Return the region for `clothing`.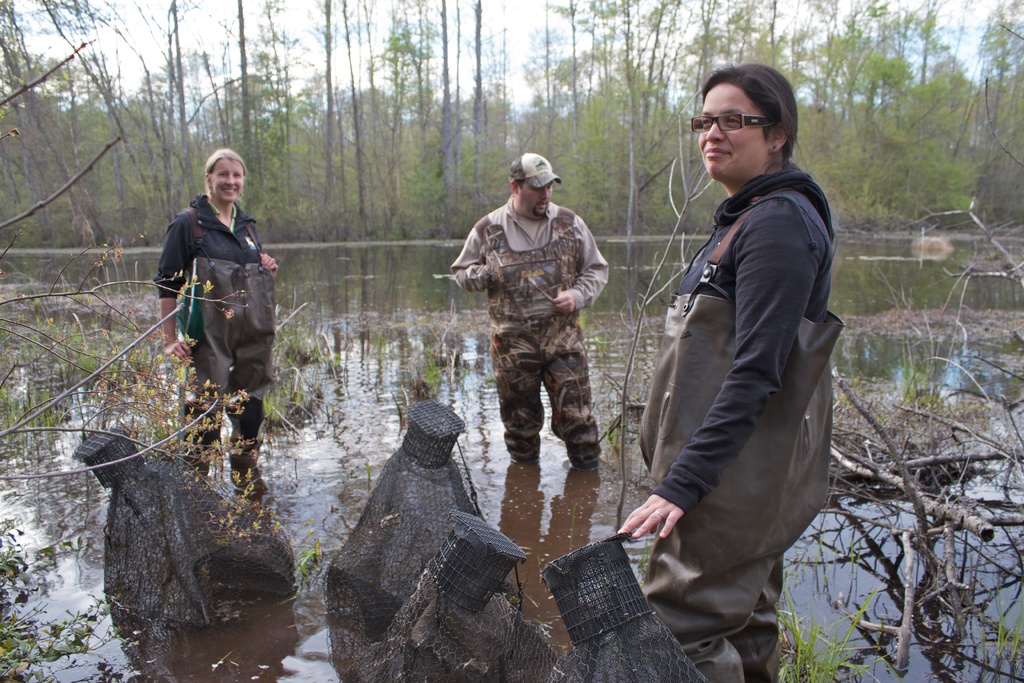
bbox(457, 199, 617, 468).
